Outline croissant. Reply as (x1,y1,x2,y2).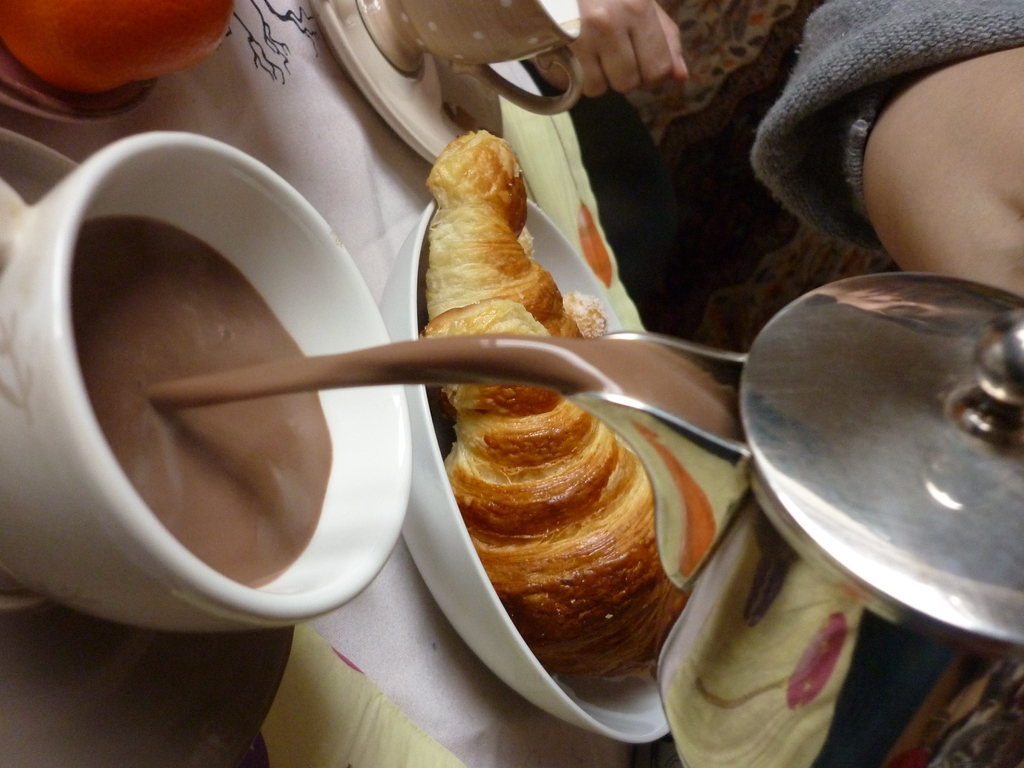
(441,369,692,694).
